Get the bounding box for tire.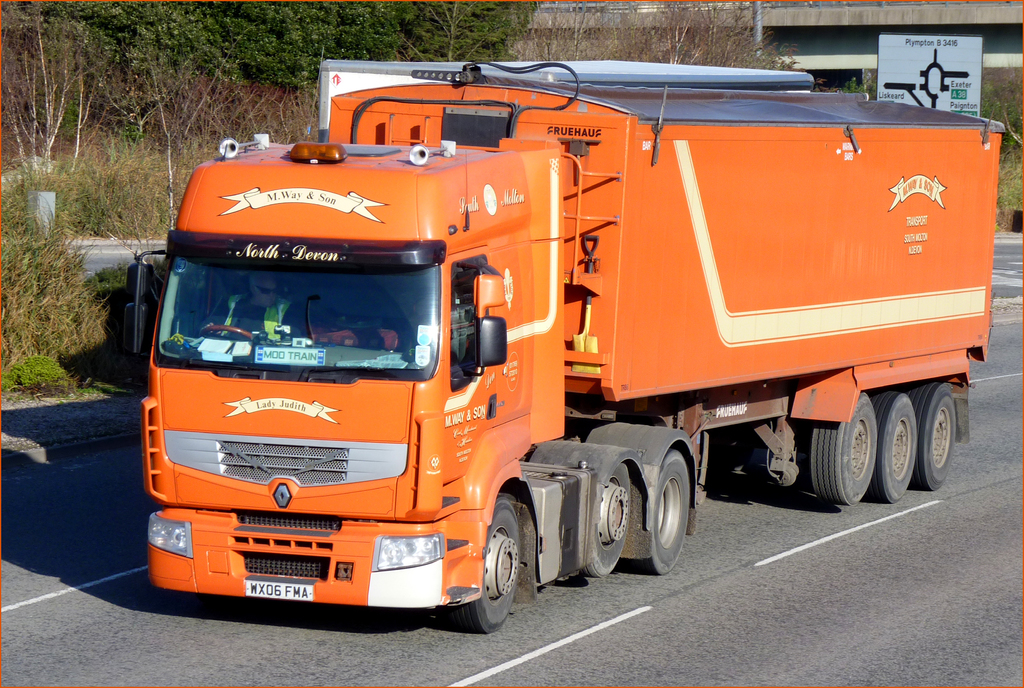
<region>911, 381, 956, 488</region>.
